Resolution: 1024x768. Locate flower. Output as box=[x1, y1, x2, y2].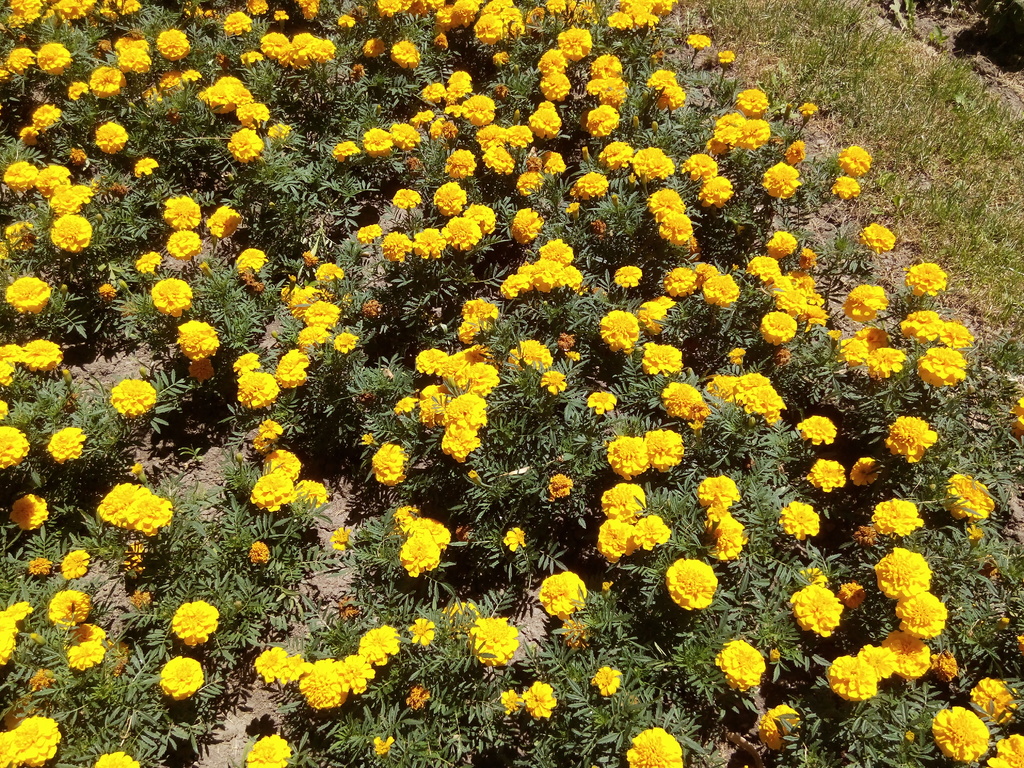
box=[867, 500, 911, 534].
